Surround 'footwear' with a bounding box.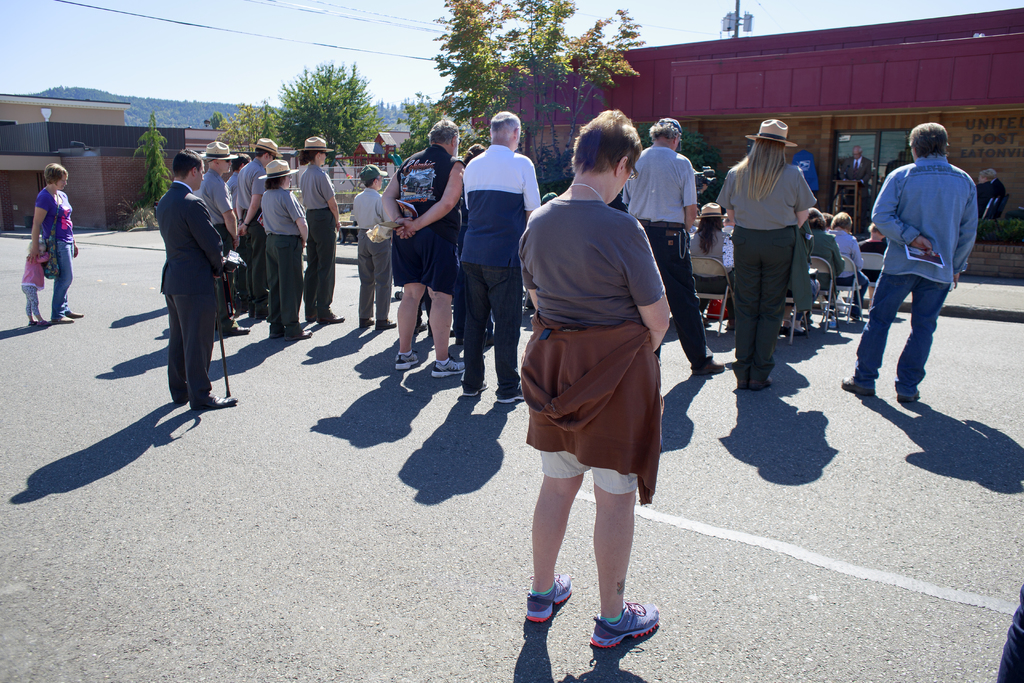
bbox(193, 397, 234, 414).
